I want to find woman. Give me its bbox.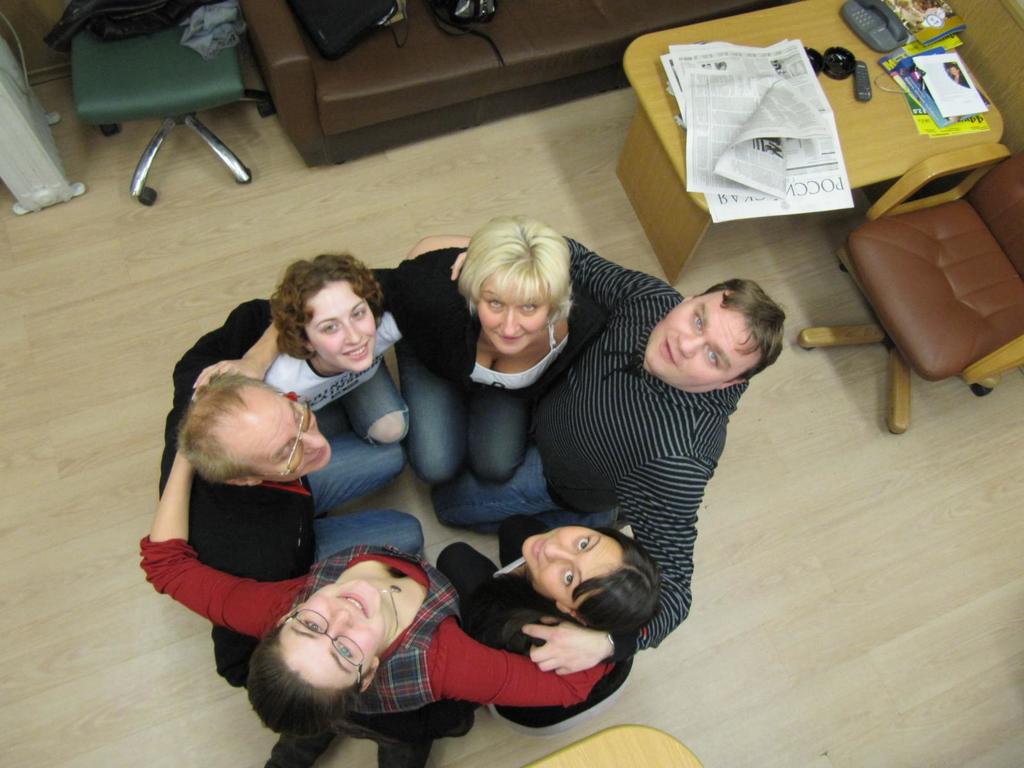
434, 500, 669, 732.
